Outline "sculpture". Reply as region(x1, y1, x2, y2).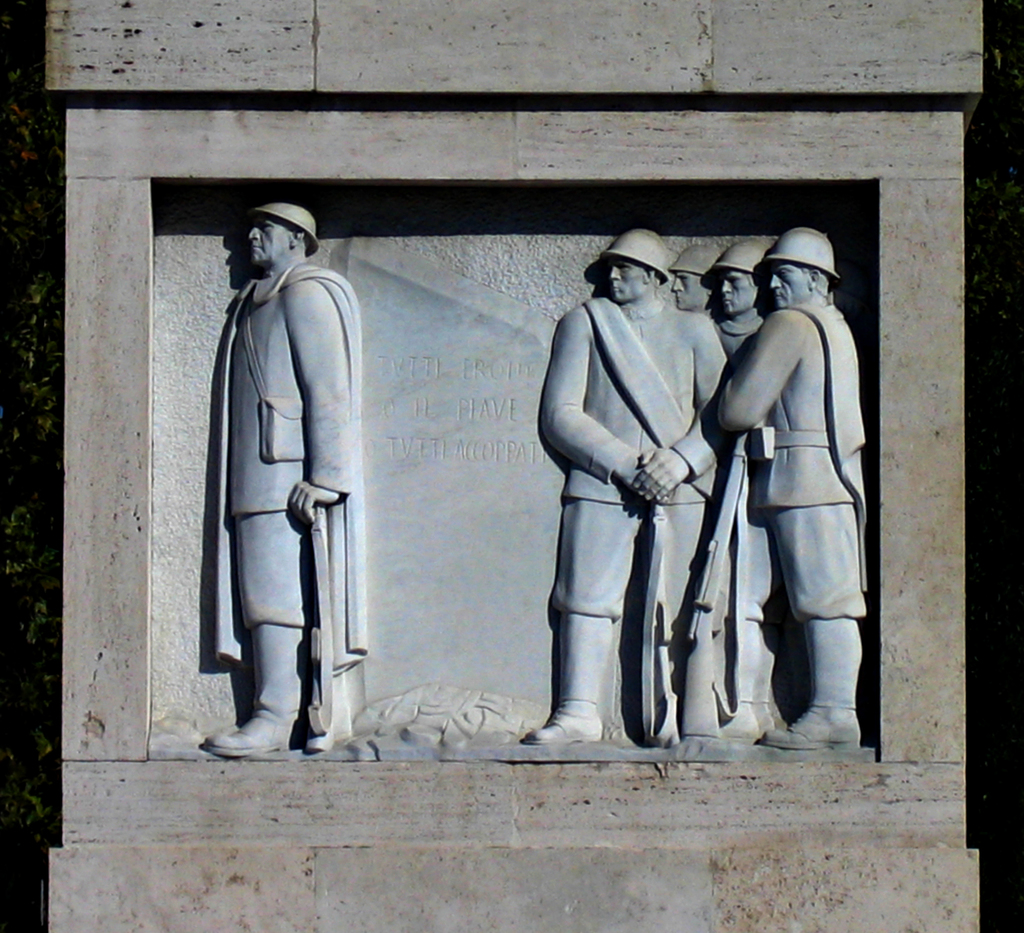
region(204, 196, 369, 756).
